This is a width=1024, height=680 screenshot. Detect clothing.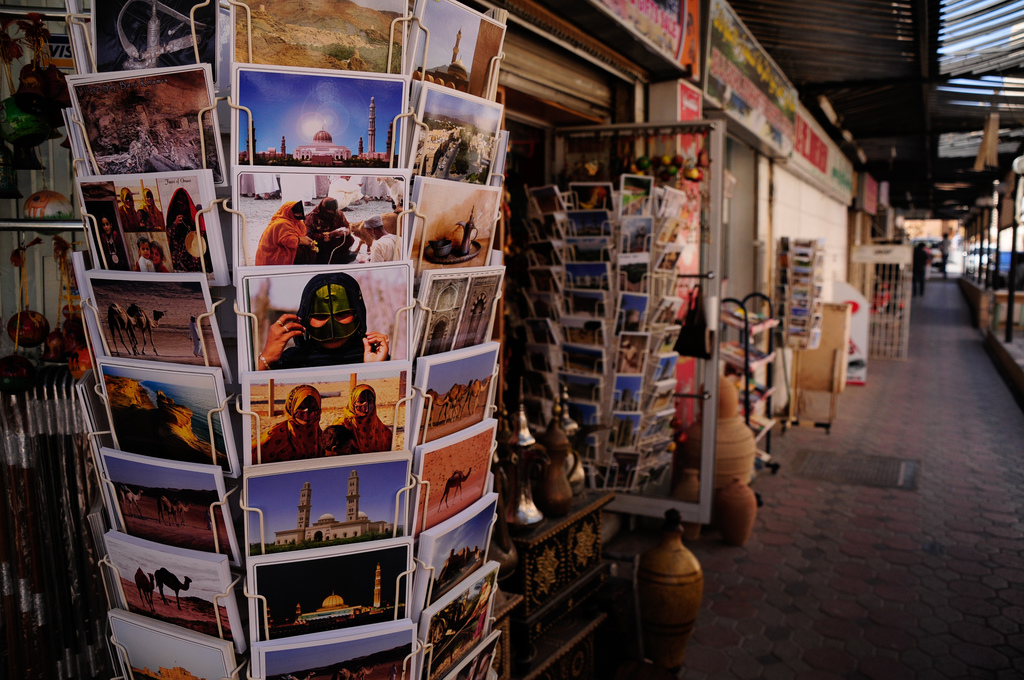
(x1=136, y1=252, x2=156, y2=272).
